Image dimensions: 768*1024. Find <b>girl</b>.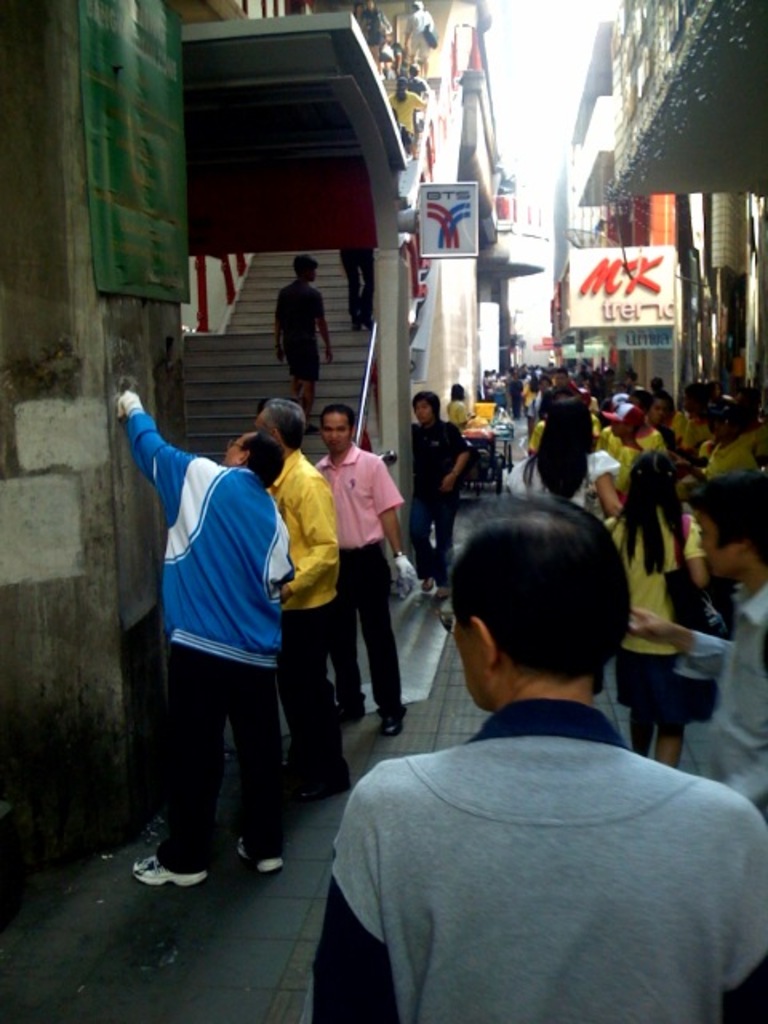
605/454/718/771.
